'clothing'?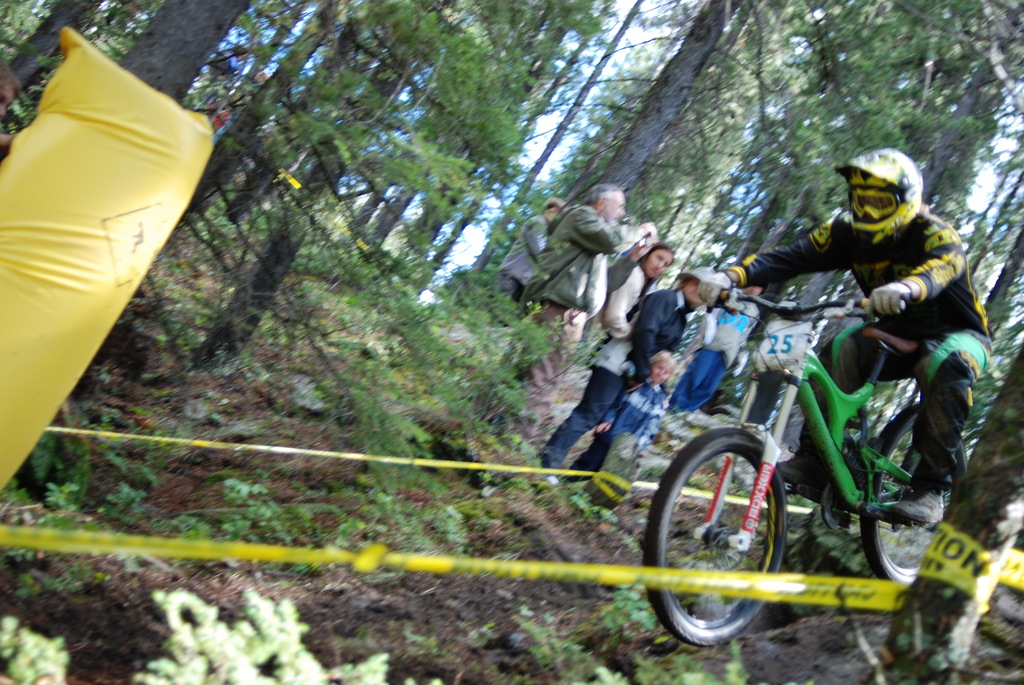
[612,269,648,375]
